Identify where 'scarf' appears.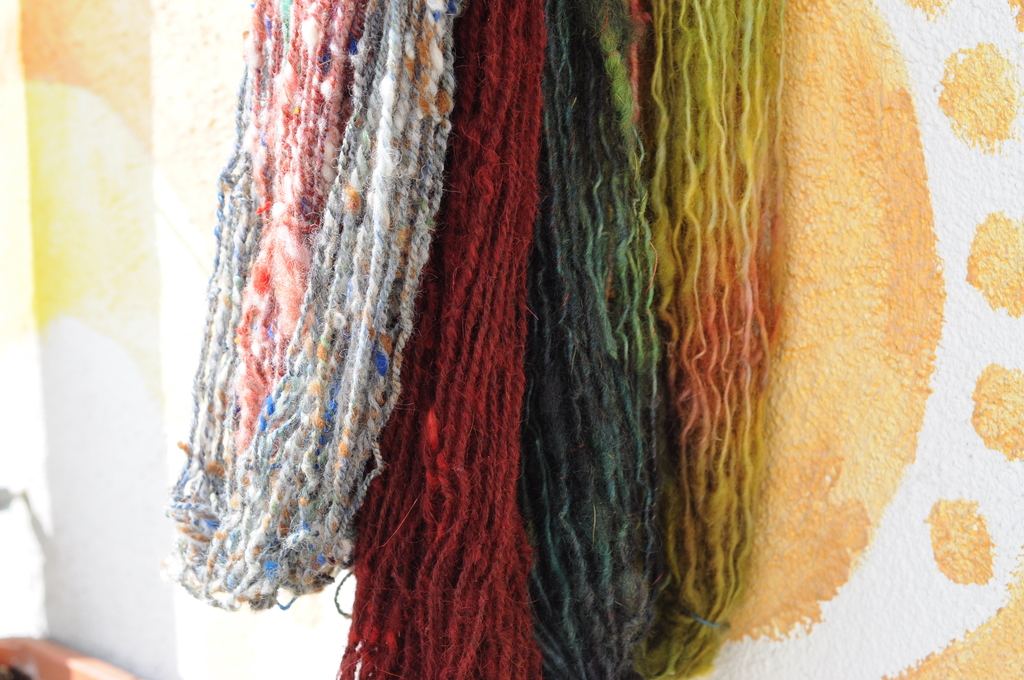
Appears at <bbox>333, 0, 545, 679</bbox>.
